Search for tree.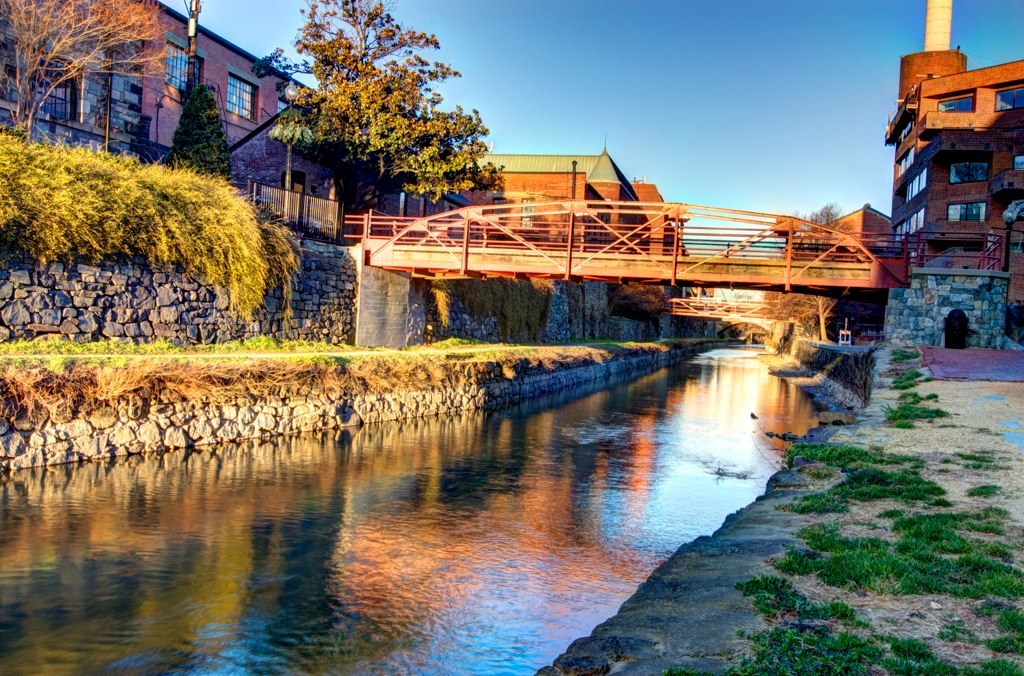
Found at box=[604, 278, 670, 320].
